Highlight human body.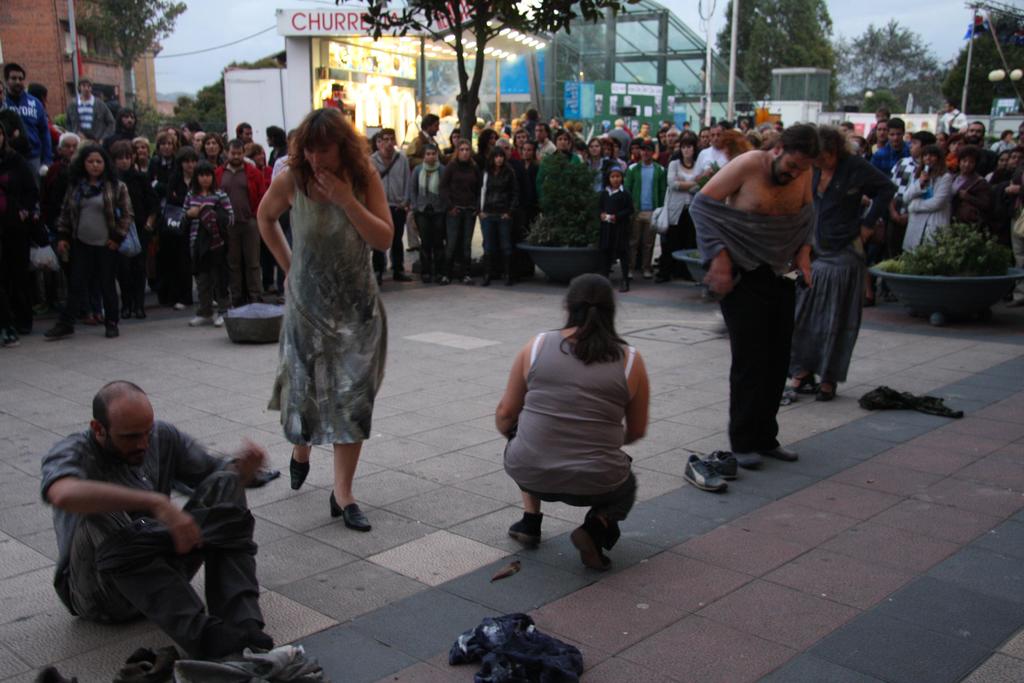
Highlighted region: select_region(253, 160, 396, 533).
